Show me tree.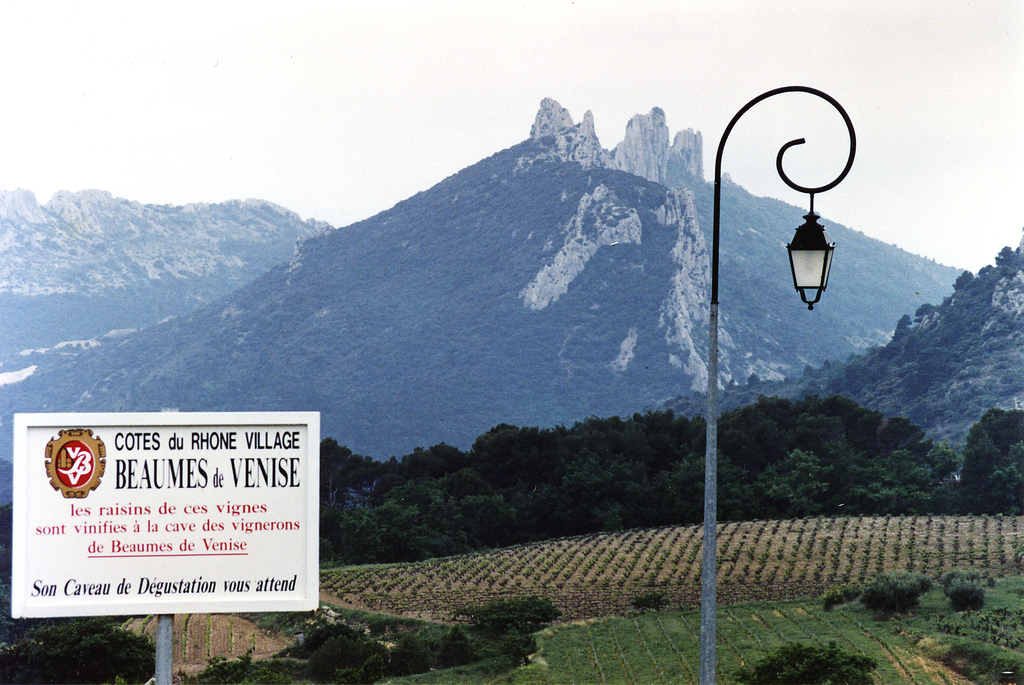
tree is here: l=918, t=439, r=963, b=495.
